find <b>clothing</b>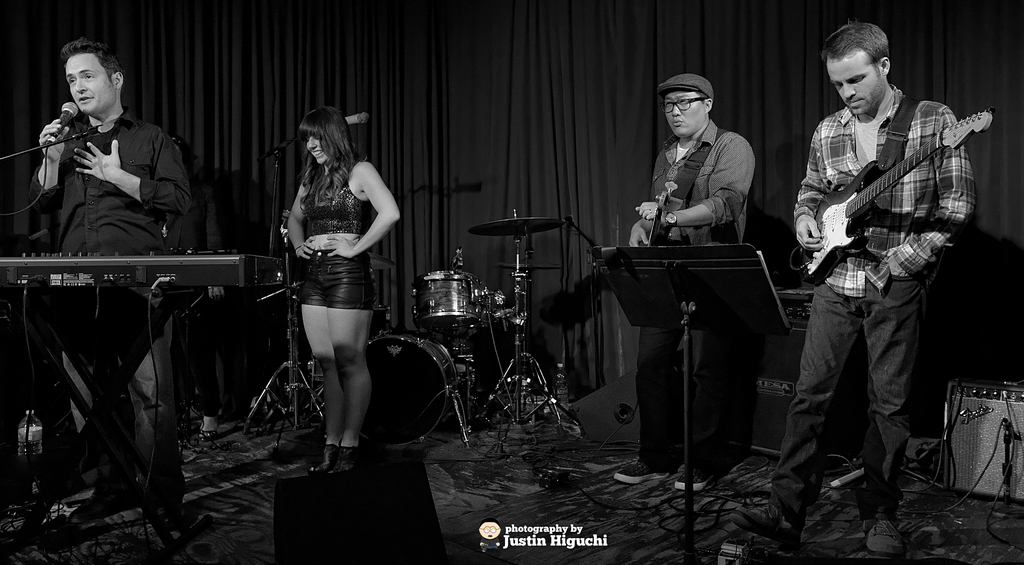
BBox(634, 123, 751, 458)
